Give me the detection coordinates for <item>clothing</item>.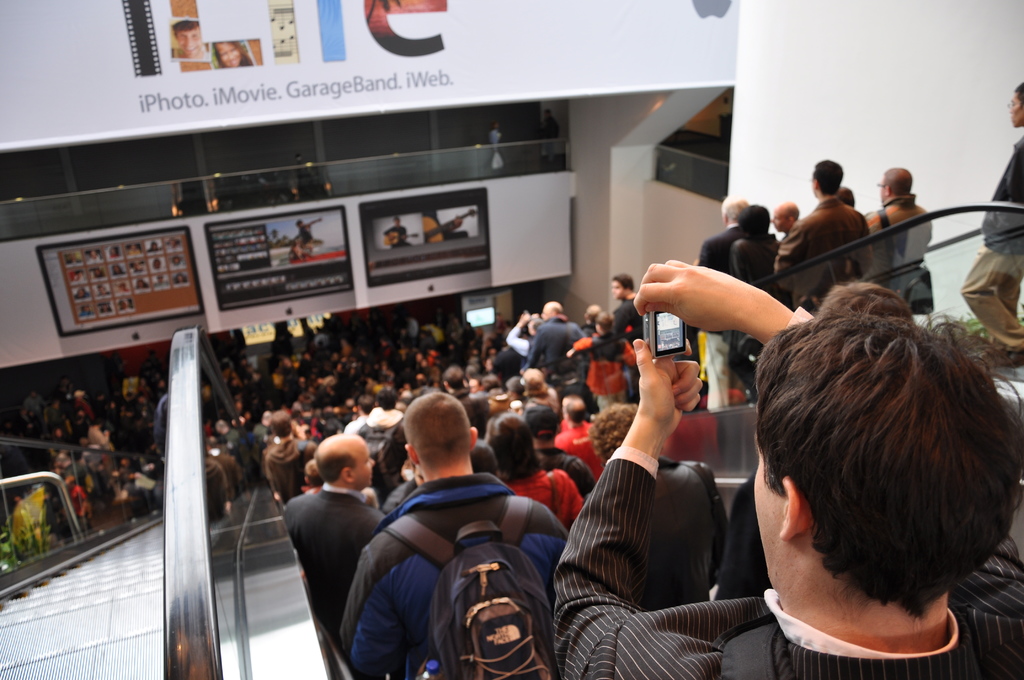
BBox(552, 417, 607, 479).
